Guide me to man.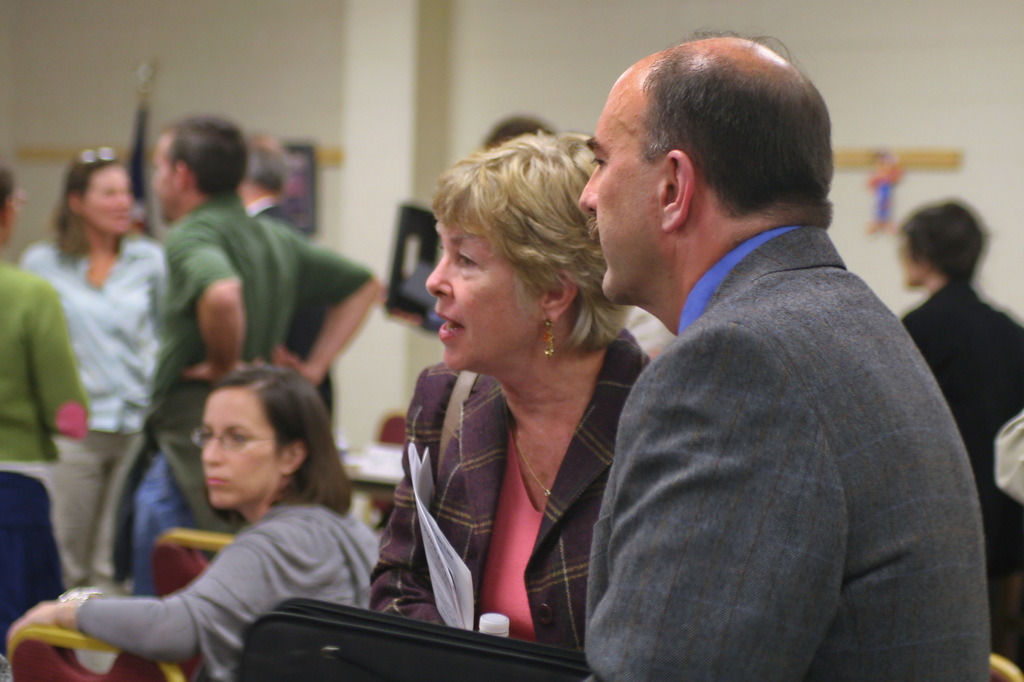
Guidance: (236, 131, 341, 456).
